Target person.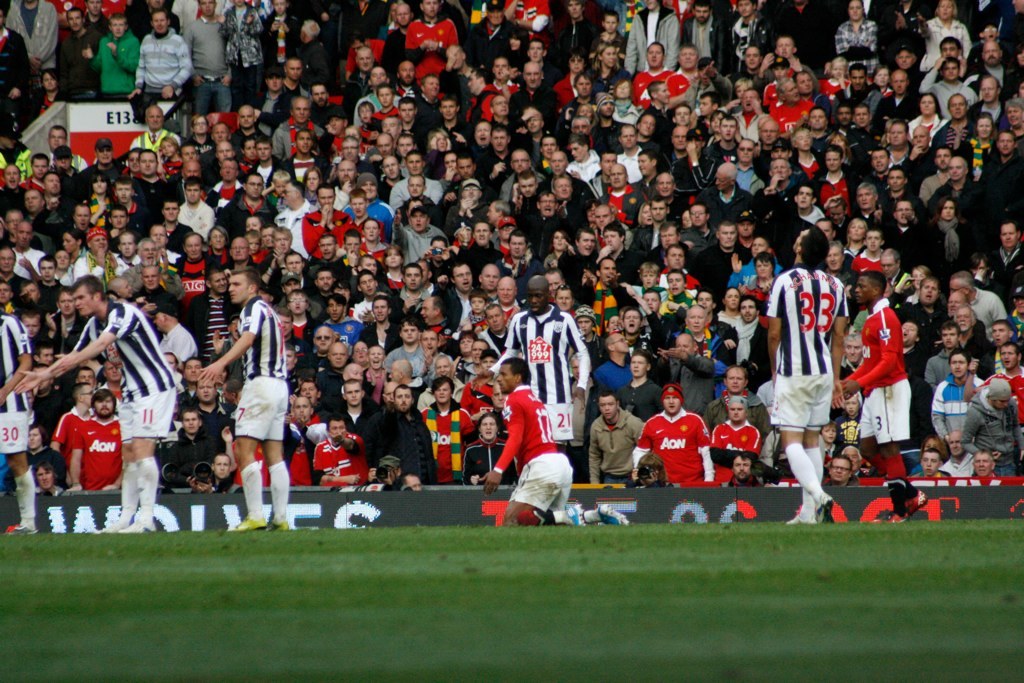
Target region: bbox=[363, 453, 411, 492].
